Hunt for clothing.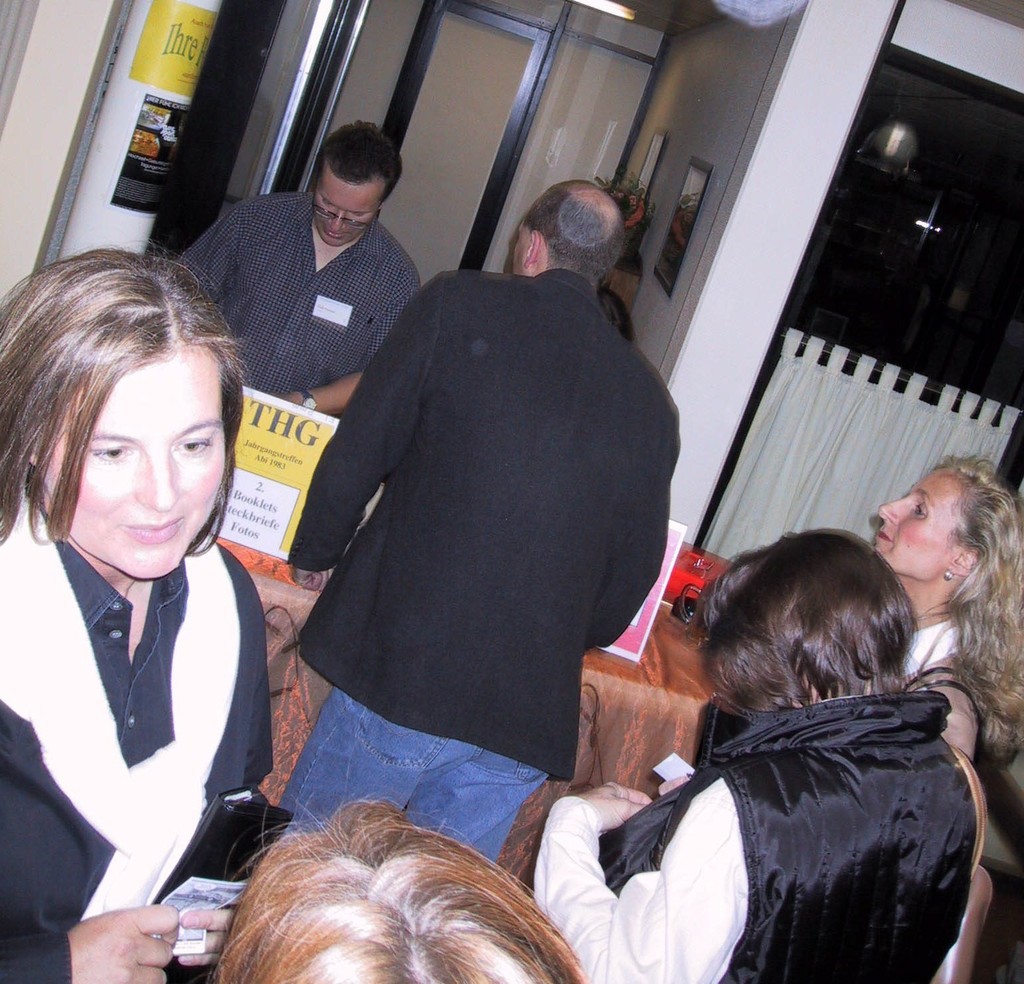
Hunted down at {"x1": 0, "y1": 489, "x2": 274, "y2": 983}.
